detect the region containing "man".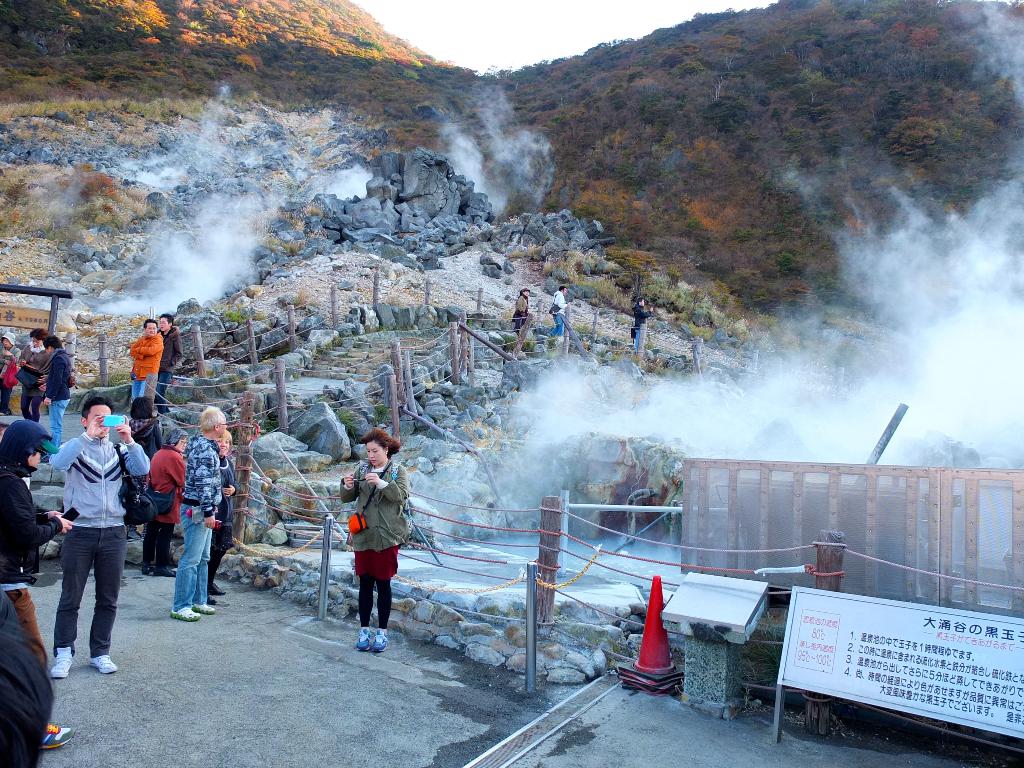
{"left": 126, "top": 321, "right": 166, "bottom": 410}.
